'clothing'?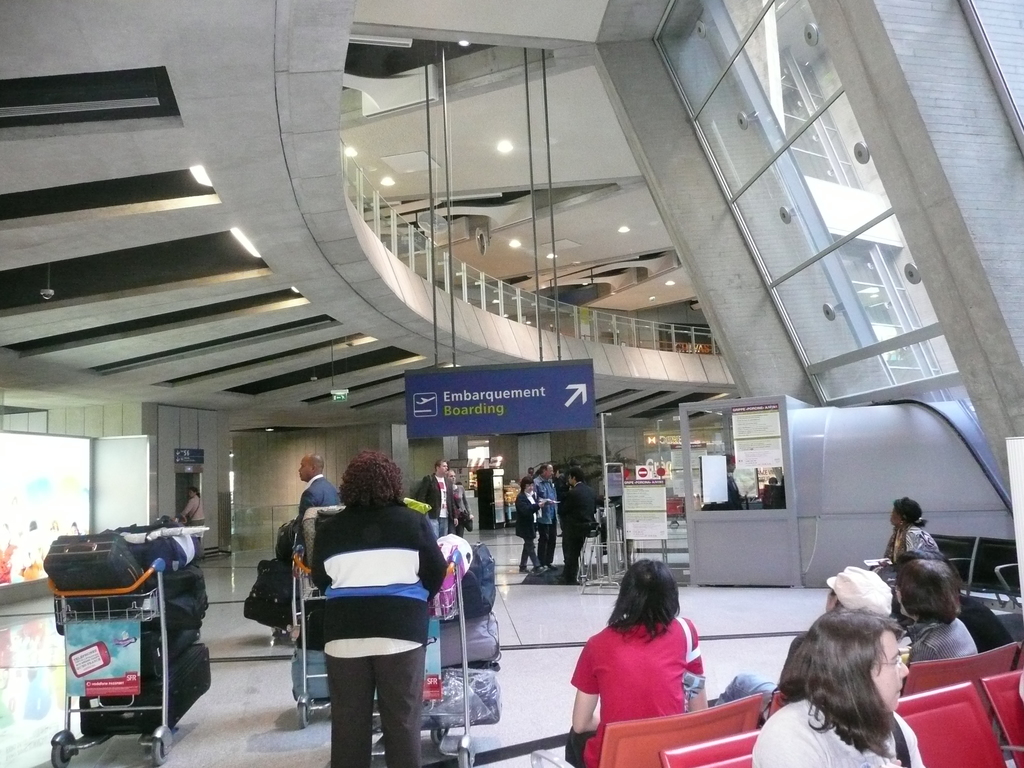
{"x1": 290, "y1": 467, "x2": 336, "y2": 516}
